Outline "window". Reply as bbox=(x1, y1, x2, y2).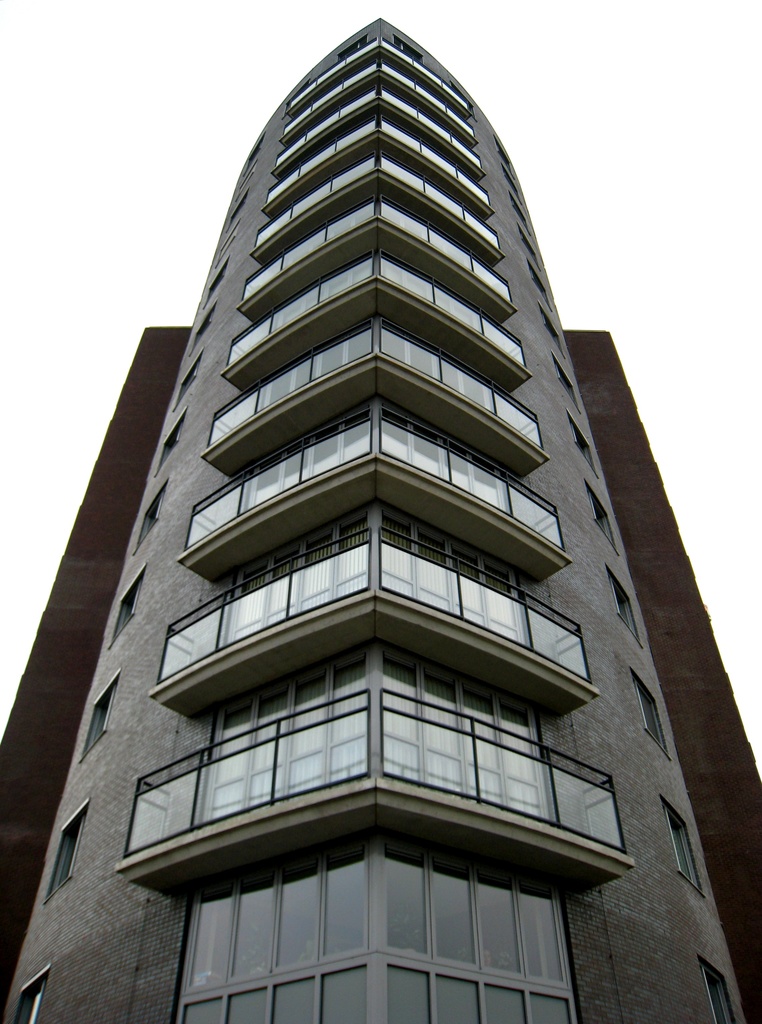
bbox=(355, 832, 570, 989).
